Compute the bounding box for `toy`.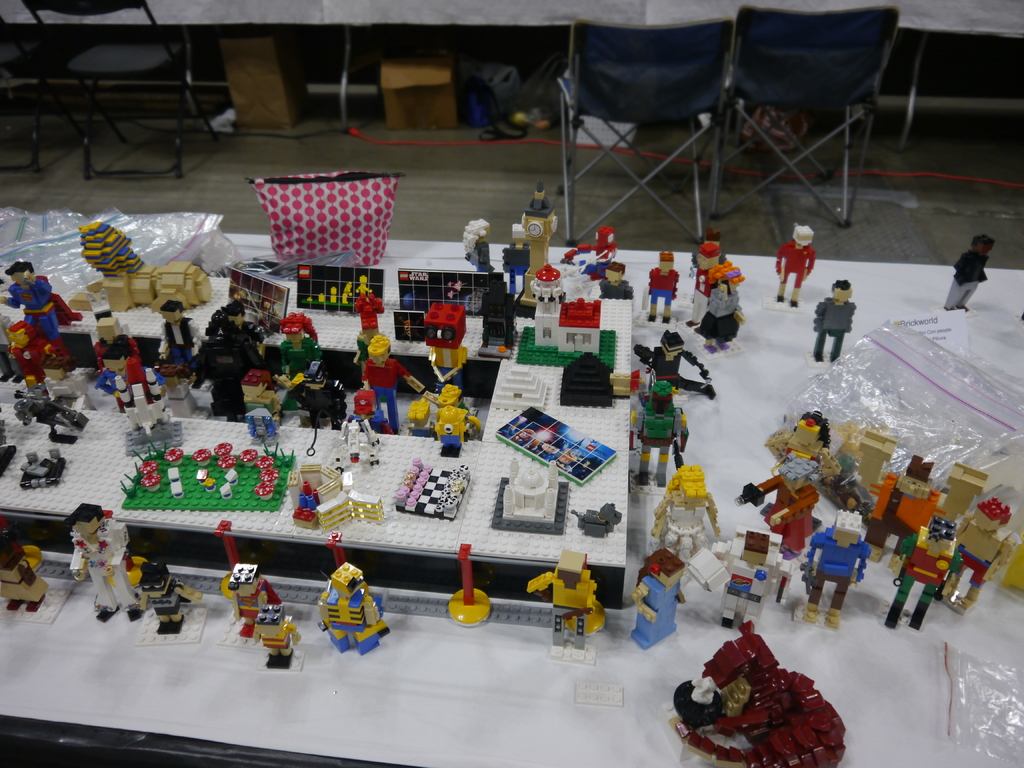
bbox=(662, 614, 849, 767).
